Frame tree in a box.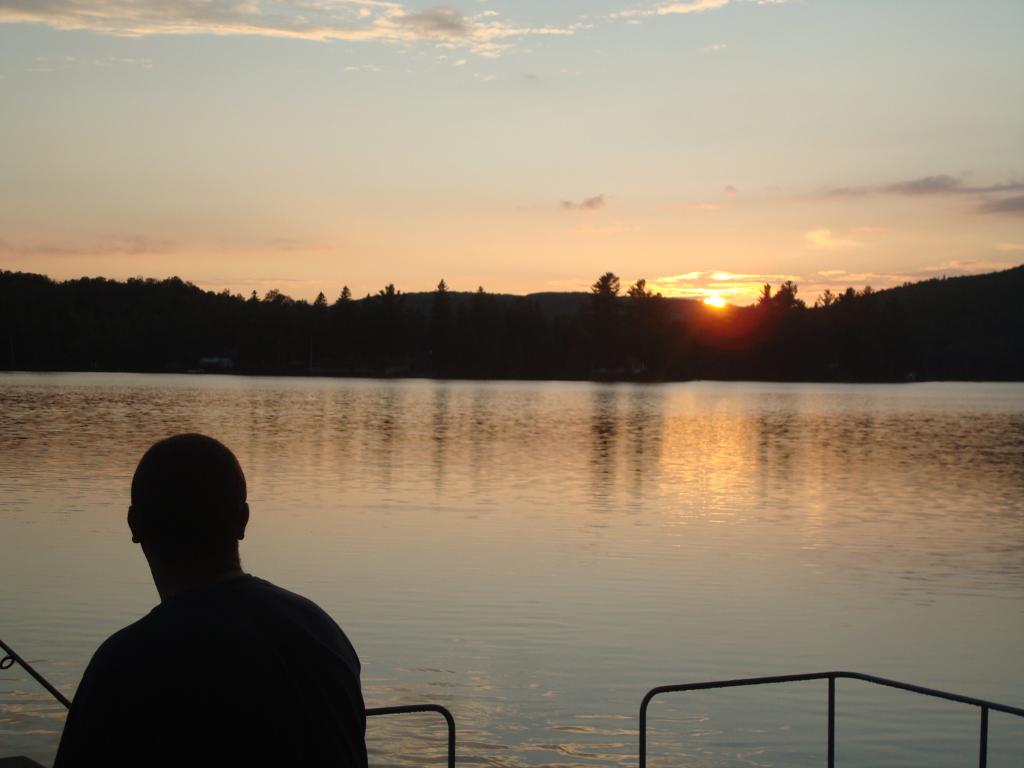
left=313, top=288, right=330, bottom=309.
